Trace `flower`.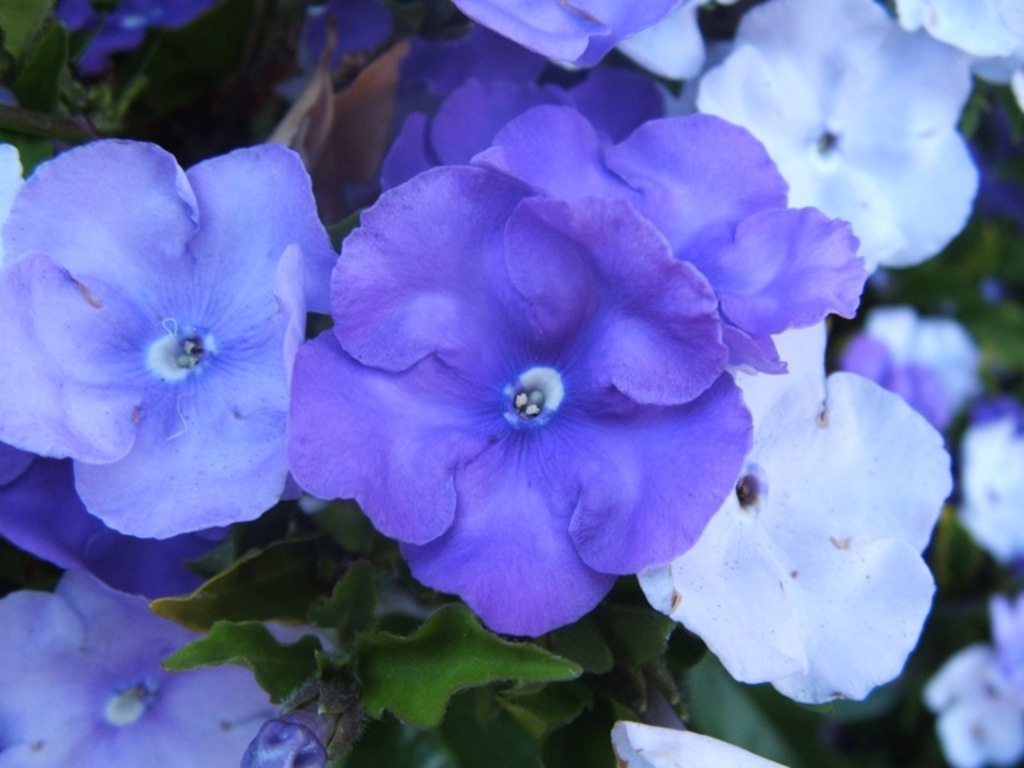
Traced to <region>833, 300, 996, 419</region>.
